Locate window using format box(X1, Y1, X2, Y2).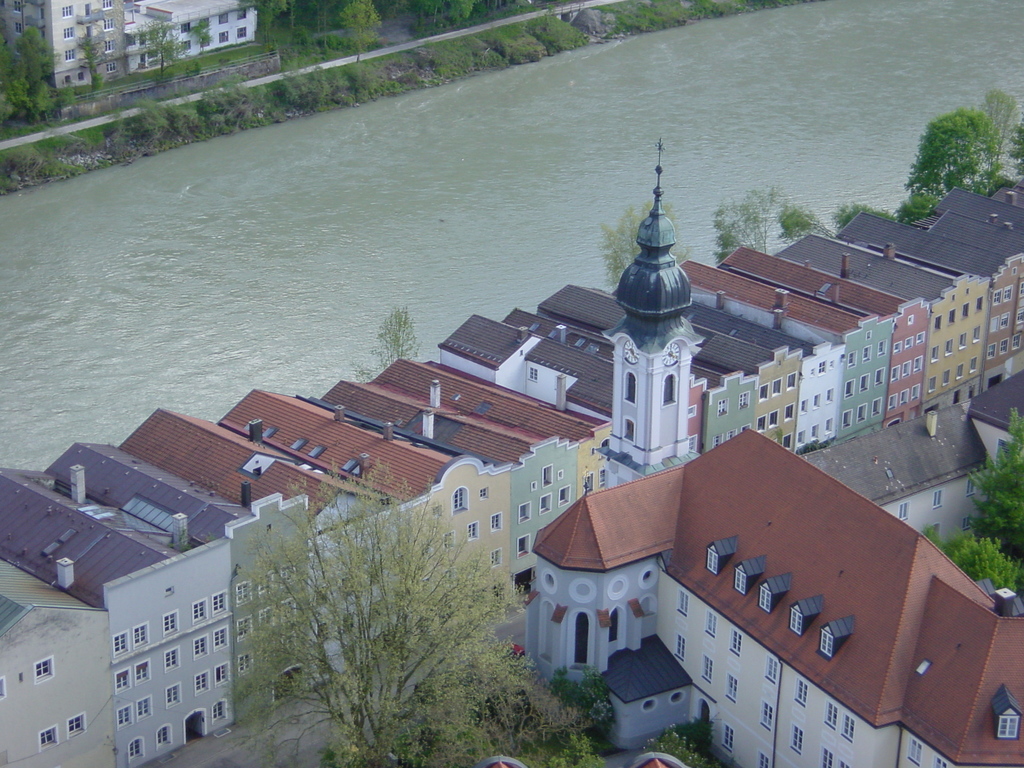
box(822, 623, 842, 658).
